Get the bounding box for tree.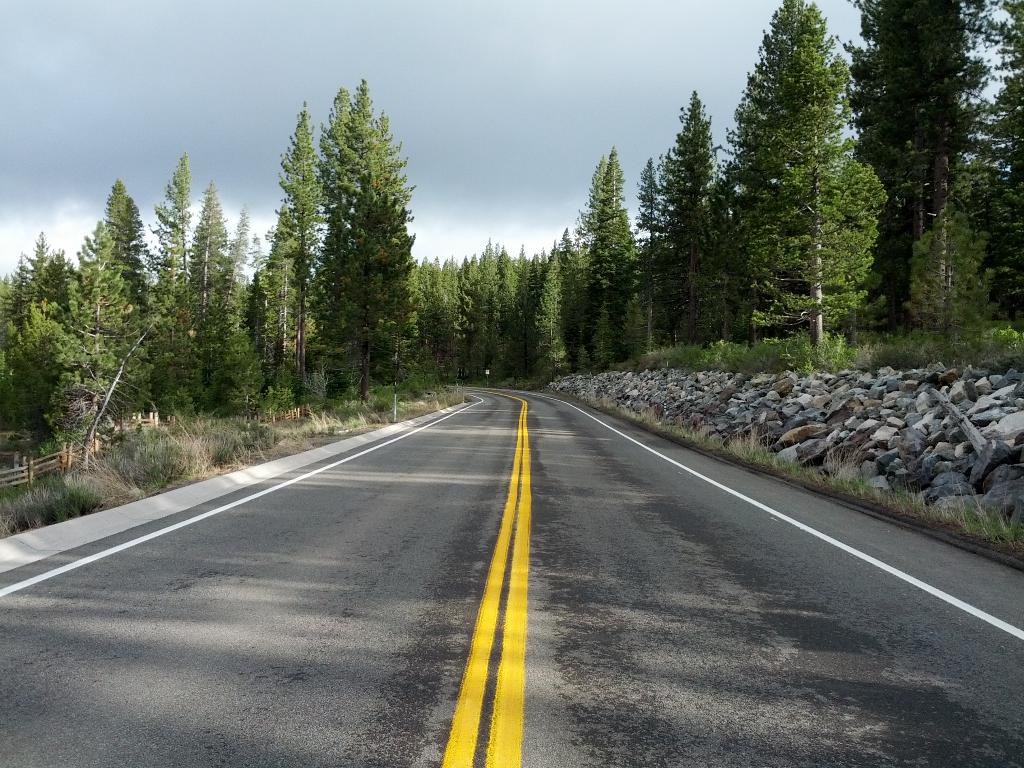
bbox=(97, 171, 156, 326).
